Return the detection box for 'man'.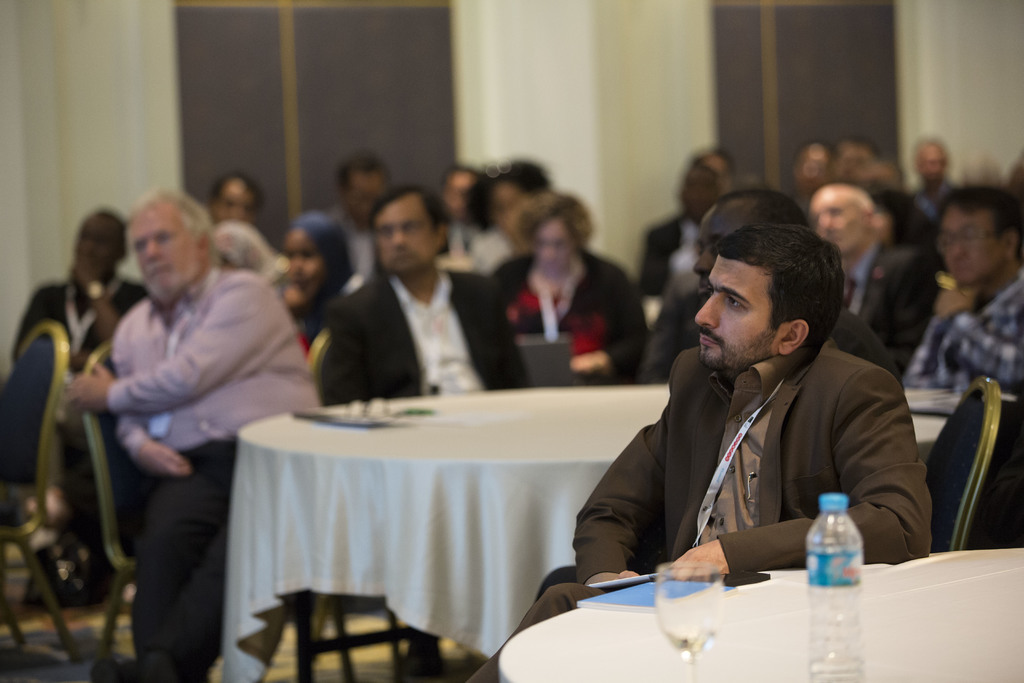
bbox(328, 151, 388, 279).
